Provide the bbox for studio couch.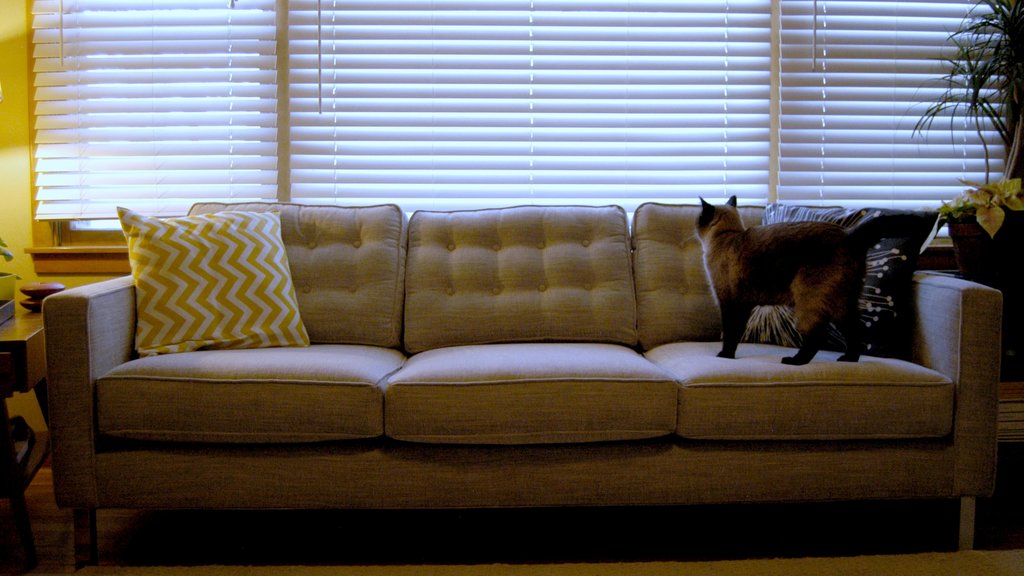
bbox=[43, 206, 1011, 559].
